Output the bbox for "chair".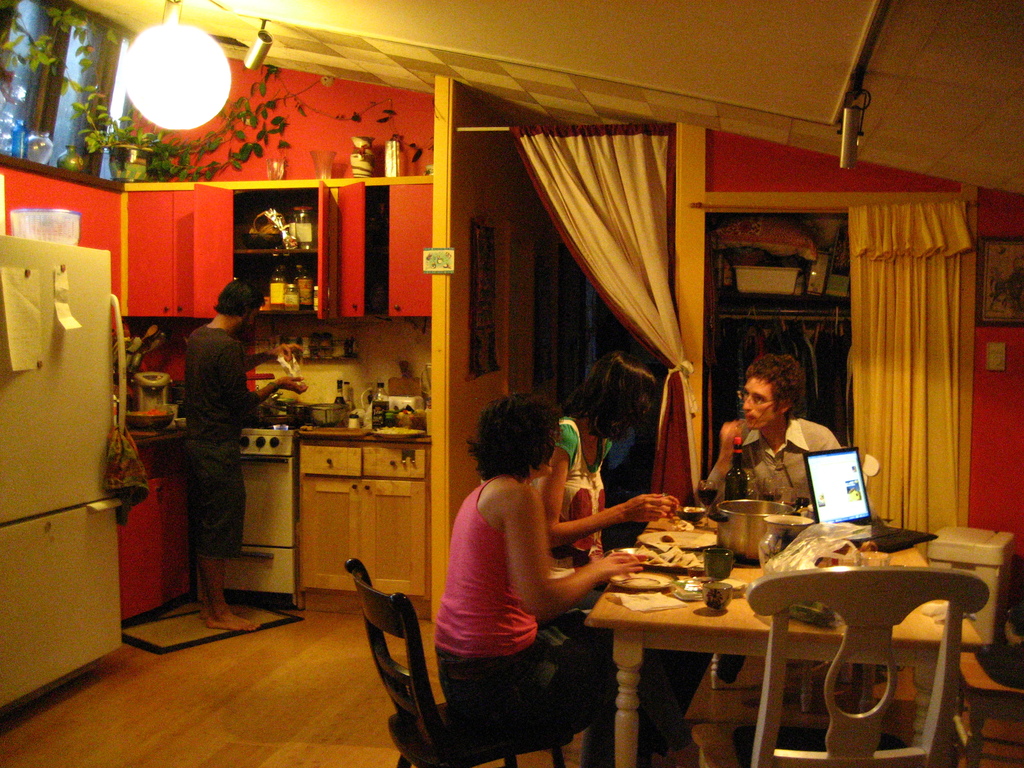
{"x1": 947, "y1": 650, "x2": 1023, "y2": 767}.
